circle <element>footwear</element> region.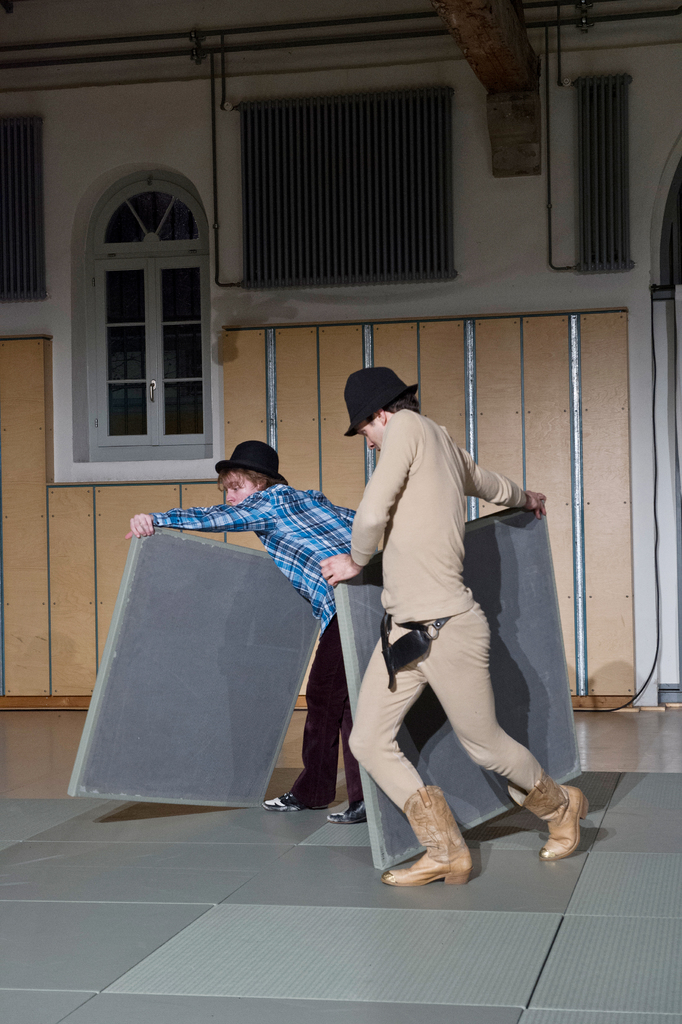
Region: [262,788,331,812].
